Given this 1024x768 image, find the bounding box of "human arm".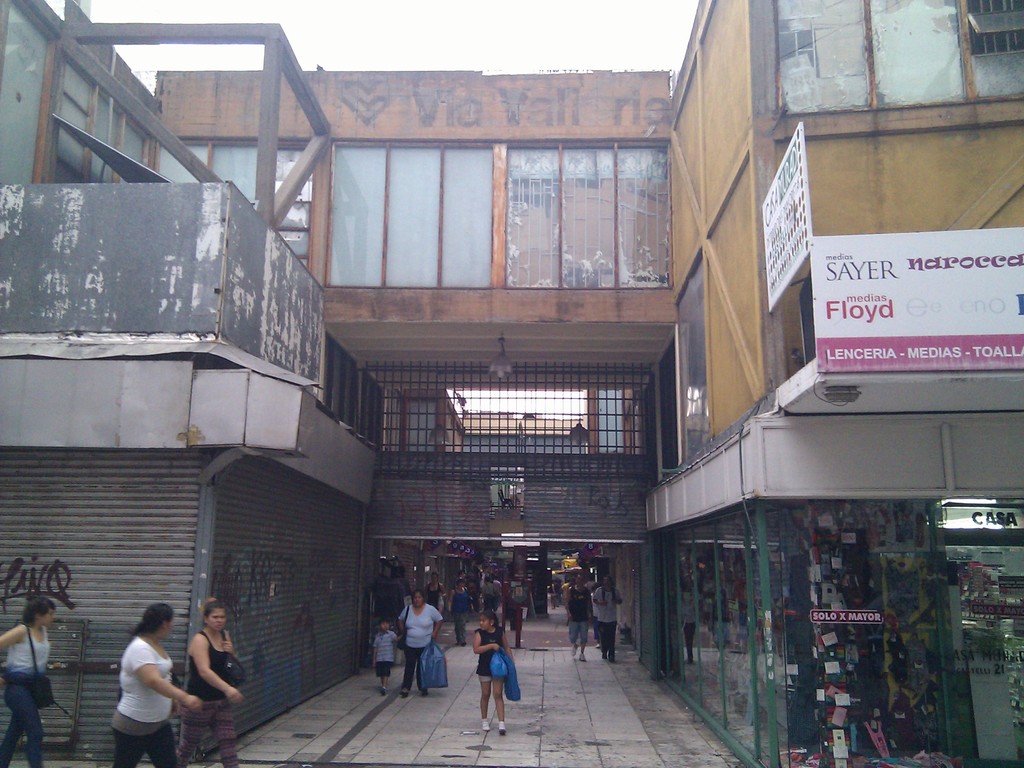
x1=391 y1=636 x2=401 y2=664.
